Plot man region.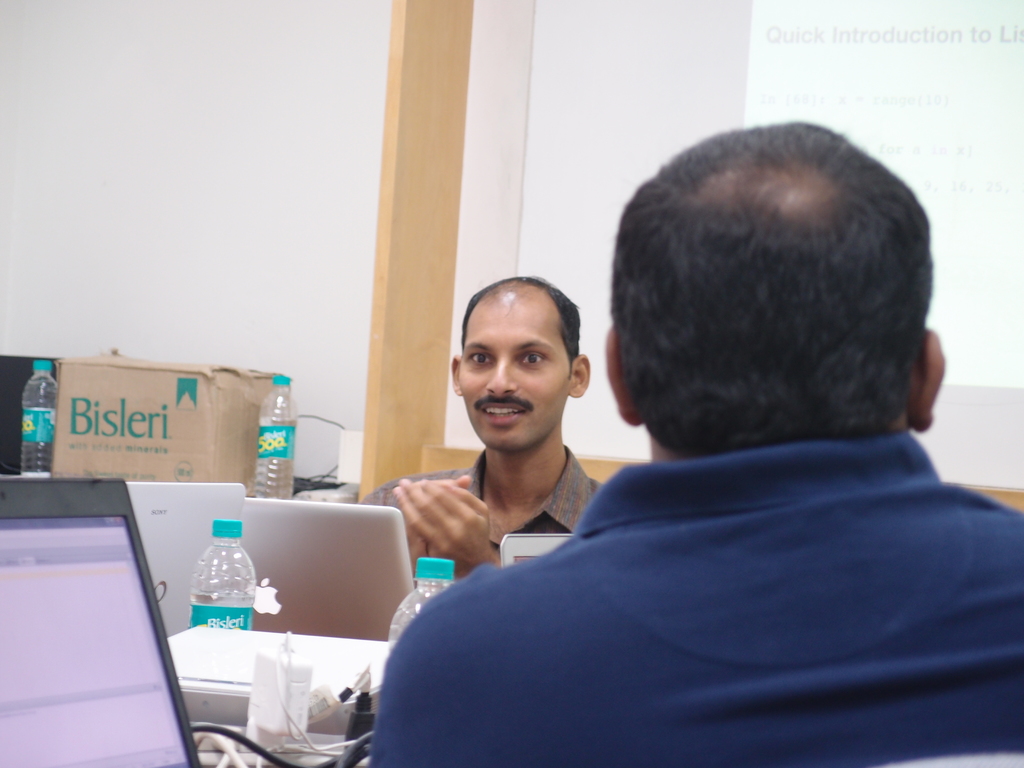
Plotted at BBox(370, 118, 1023, 767).
